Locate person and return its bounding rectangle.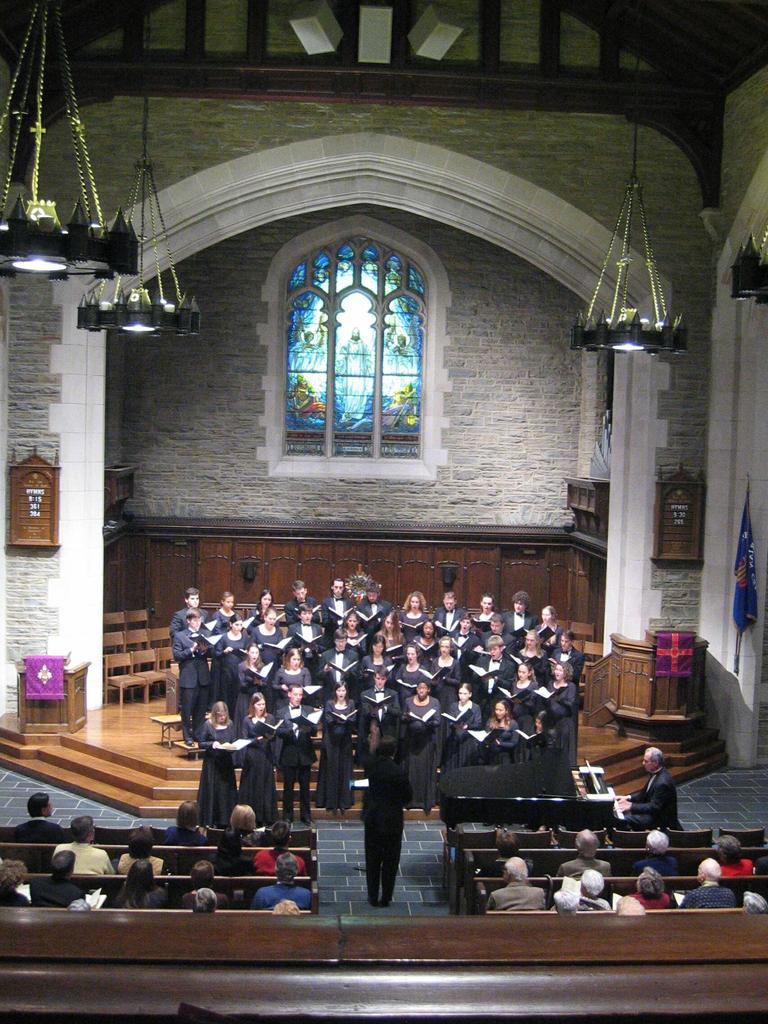
detection(486, 856, 547, 915).
